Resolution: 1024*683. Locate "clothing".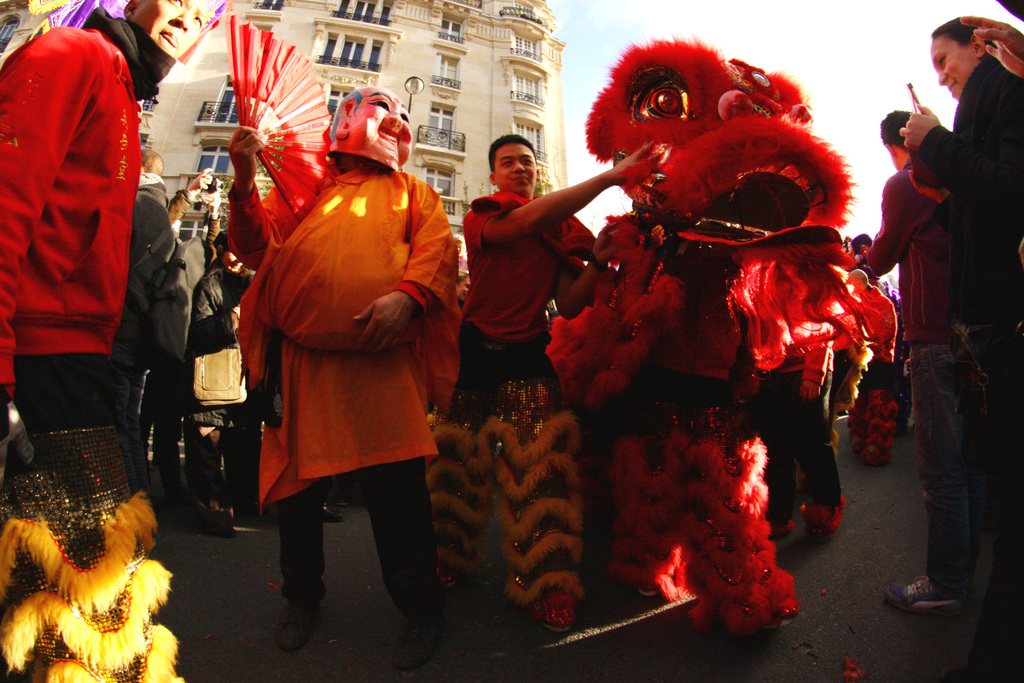
x1=13 y1=0 x2=164 y2=463.
